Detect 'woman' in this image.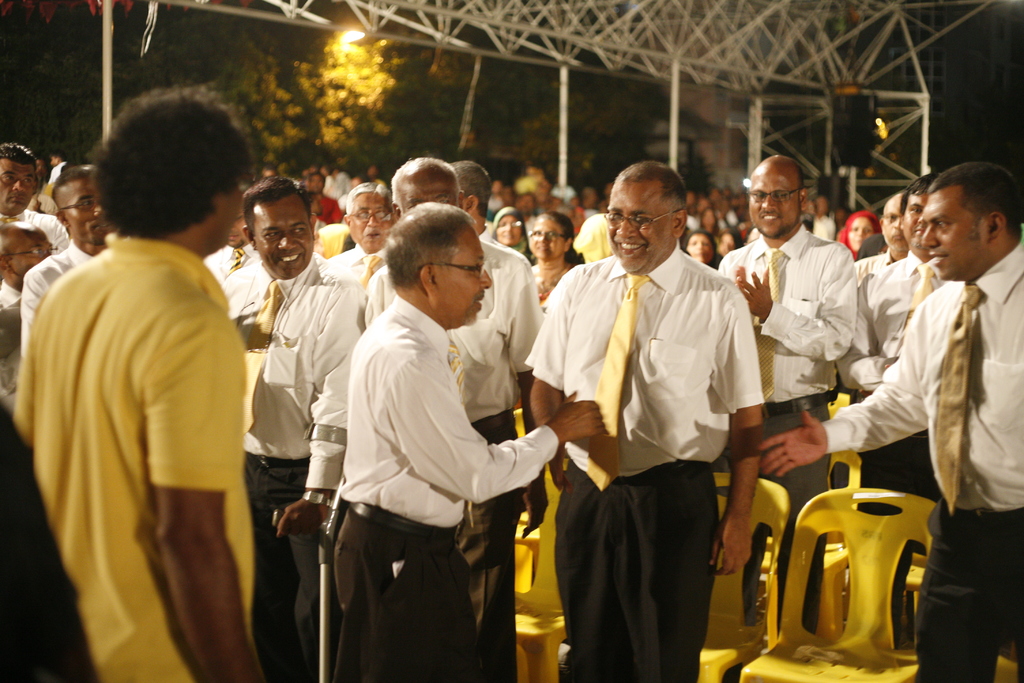
Detection: (700,208,715,230).
